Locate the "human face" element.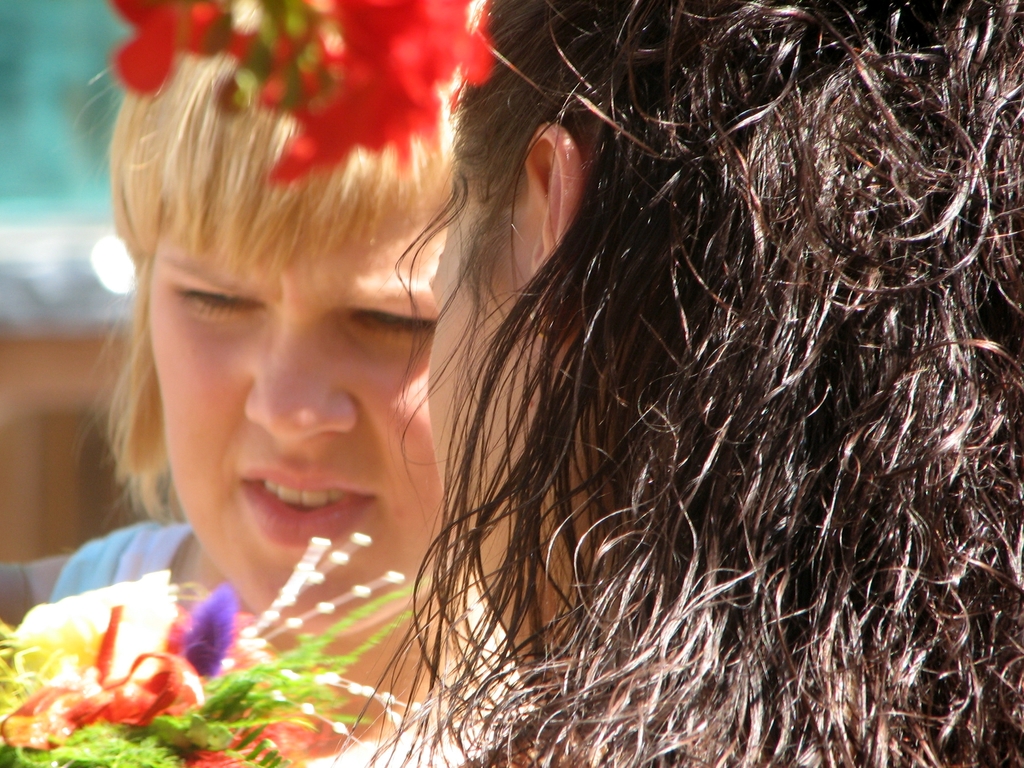
Element bbox: [x1=424, y1=192, x2=541, y2=679].
